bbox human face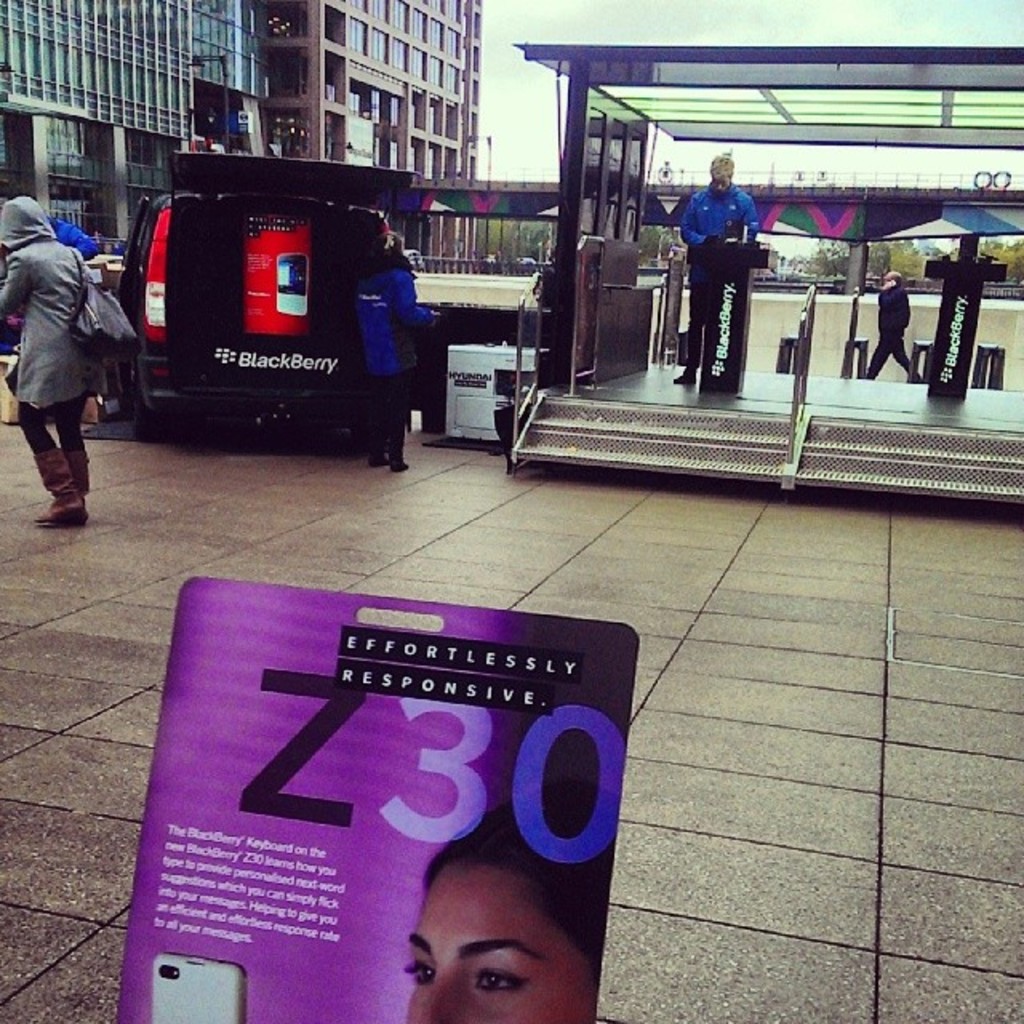
(left=395, top=856, right=595, bottom=1022)
